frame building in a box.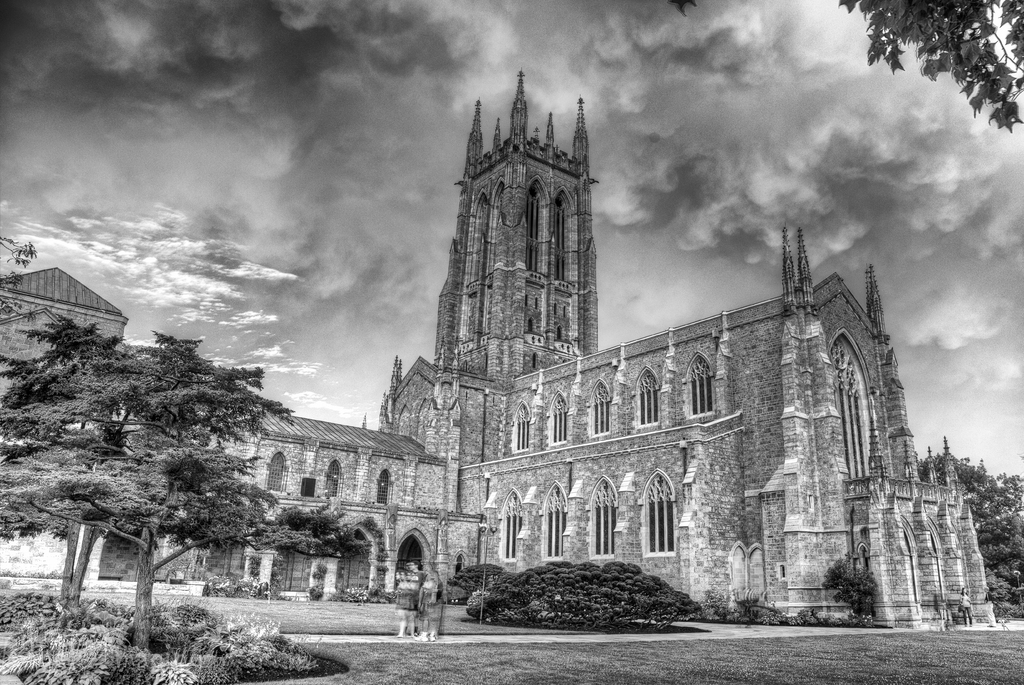
(150, 415, 481, 597).
